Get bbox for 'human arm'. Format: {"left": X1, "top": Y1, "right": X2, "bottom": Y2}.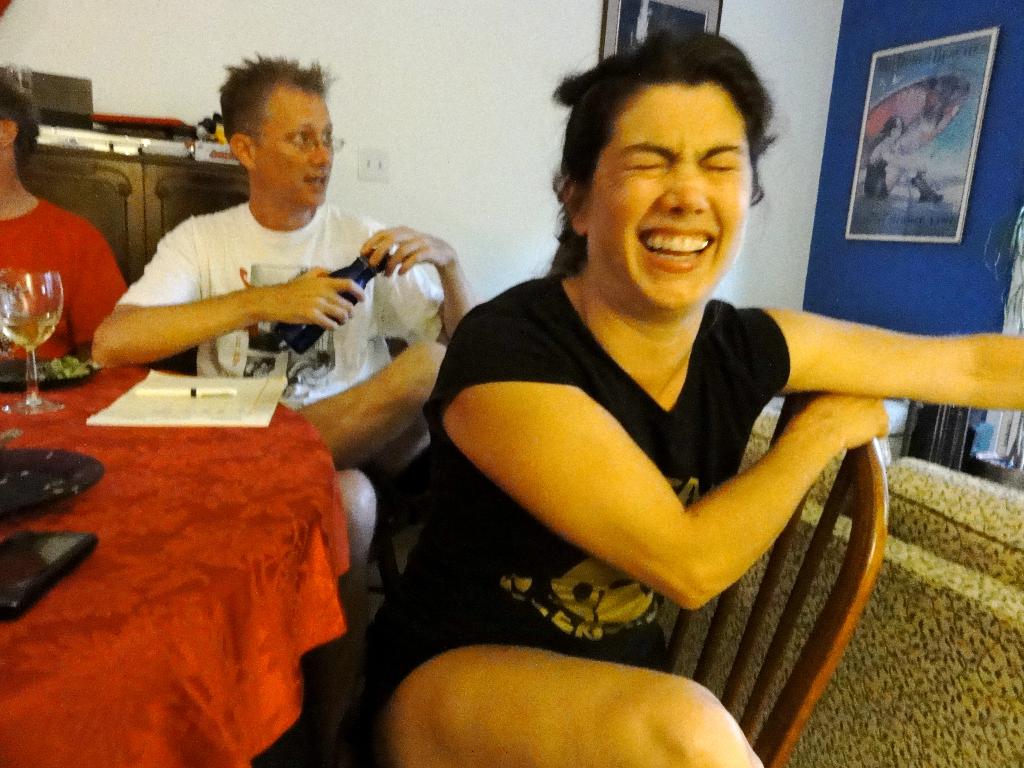
{"left": 92, "top": 223, "right": 364, "bottom": 369}.
